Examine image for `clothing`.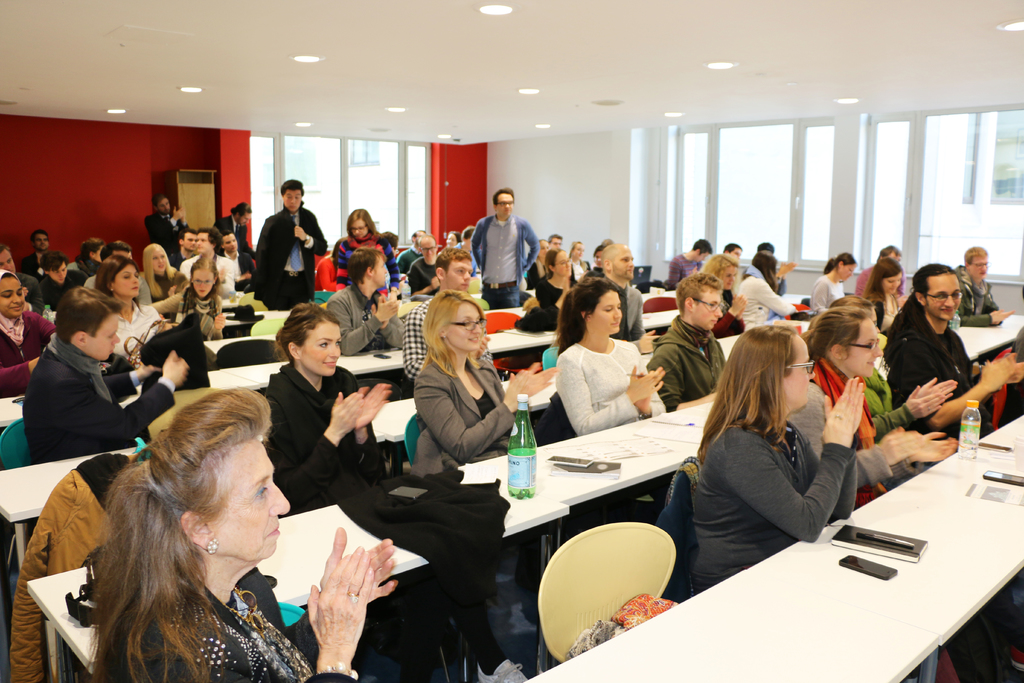
Examination result: box(854, 259, 908, 301).
